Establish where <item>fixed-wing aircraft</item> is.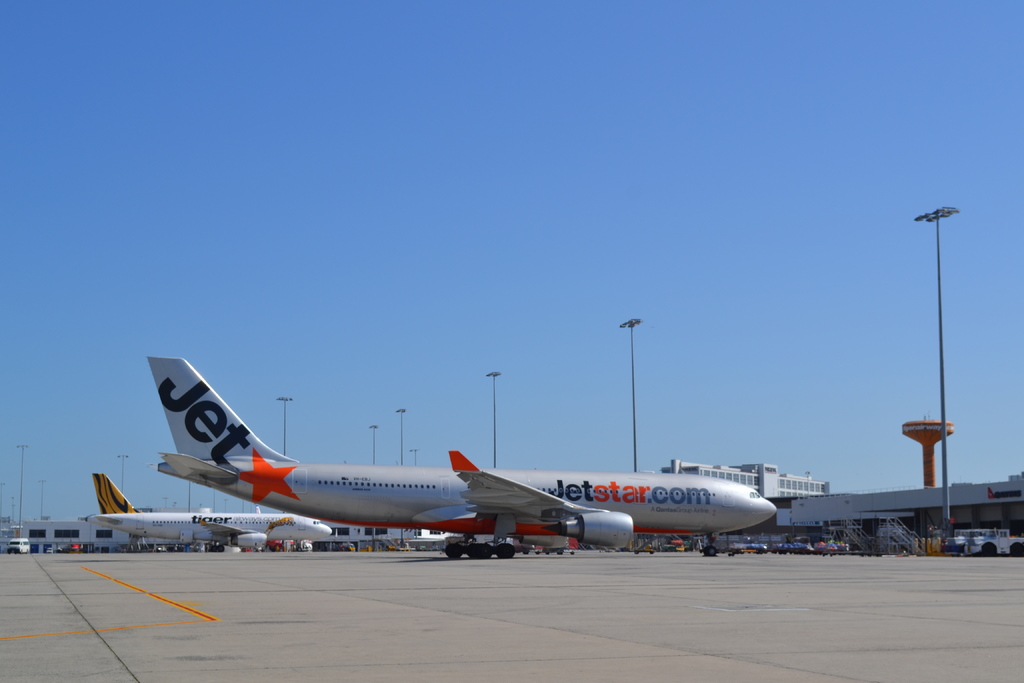
Established at [148, 359, 776, 558].
